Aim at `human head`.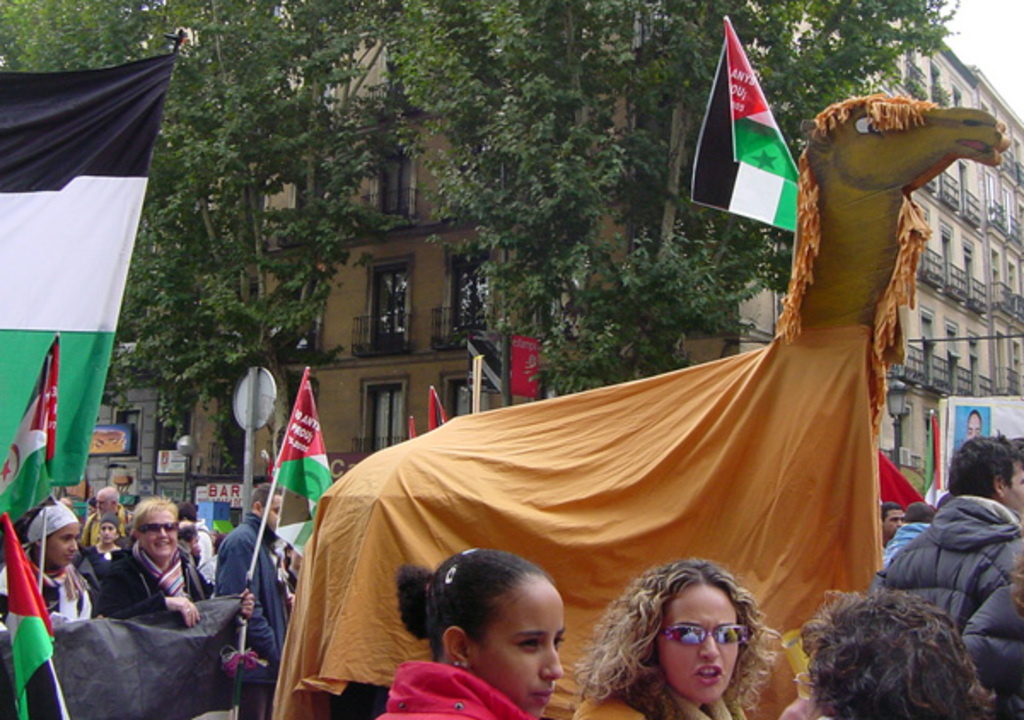
Aimed at (left=179, top=524, right=198, bottom=551).
